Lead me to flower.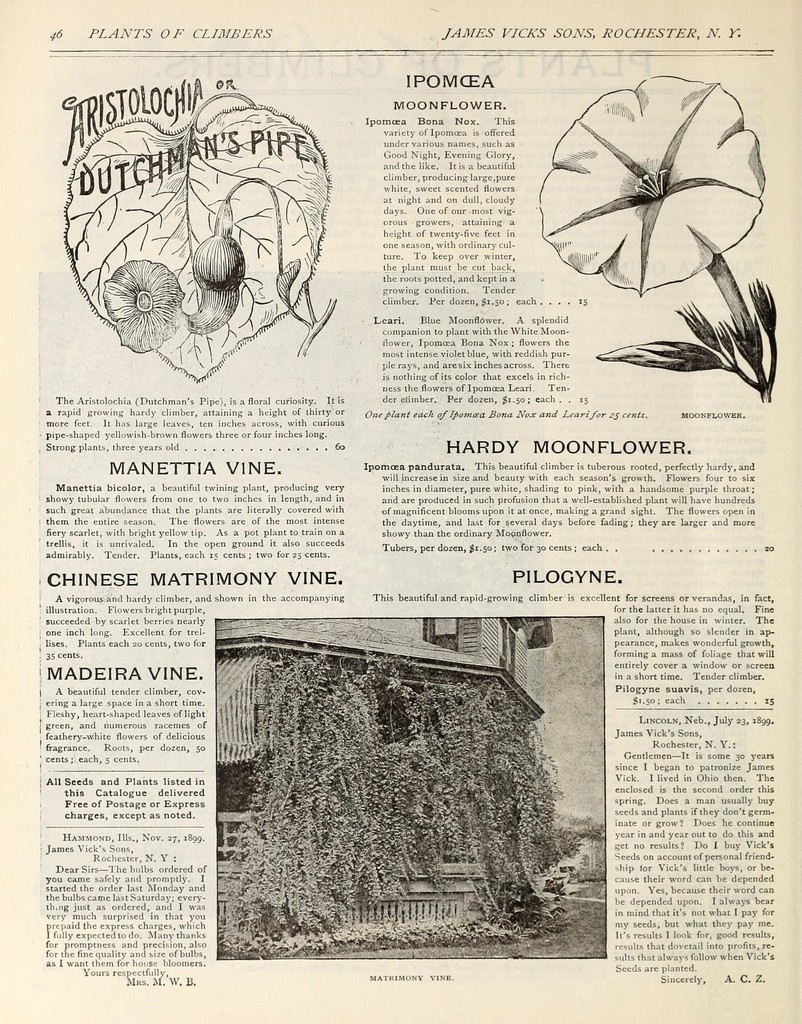
Lead to 101, 258, 183, 351.
